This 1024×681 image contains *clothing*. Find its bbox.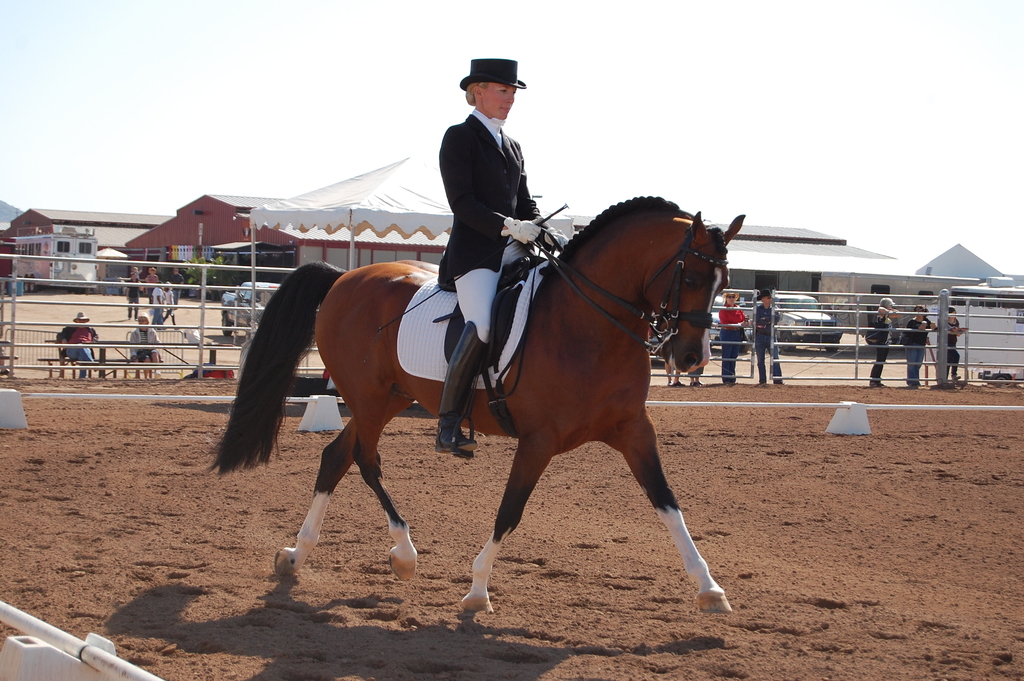
932:318:966:384.
